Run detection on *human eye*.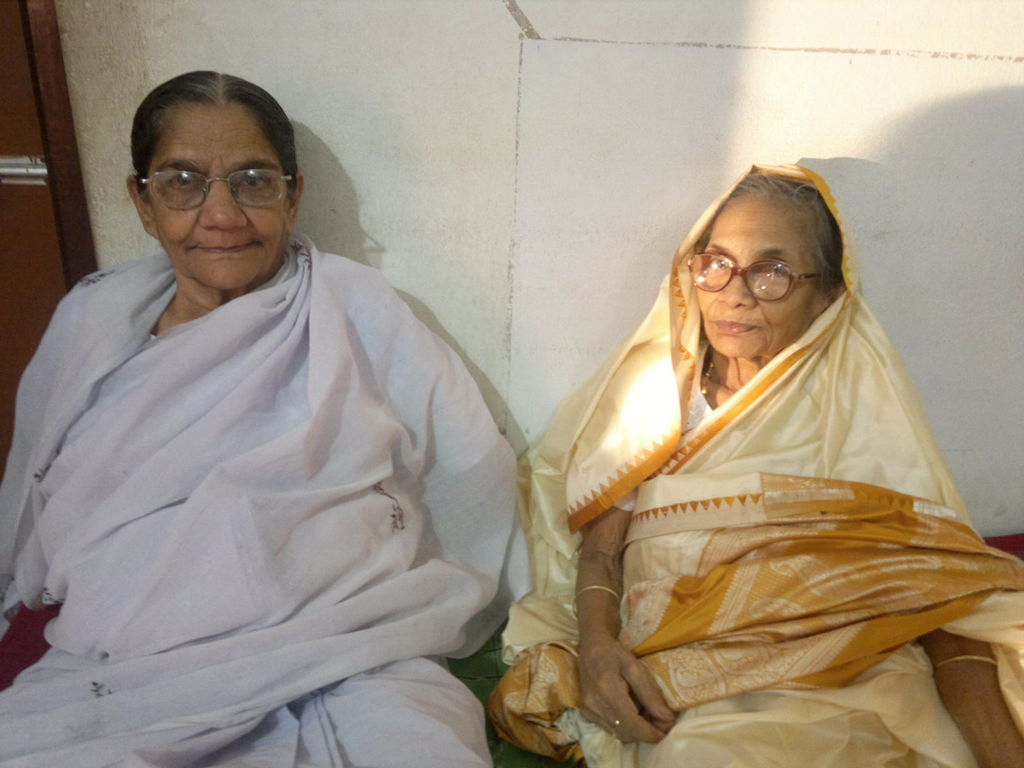
Result: rect(164, 172, 207, 196).
